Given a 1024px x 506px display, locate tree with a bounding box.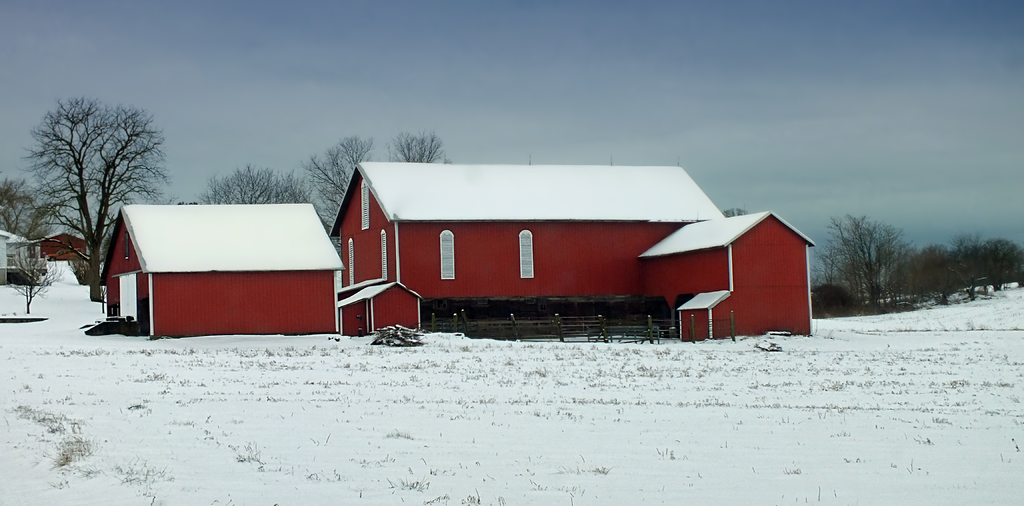
Located: [4,238,55,310].
